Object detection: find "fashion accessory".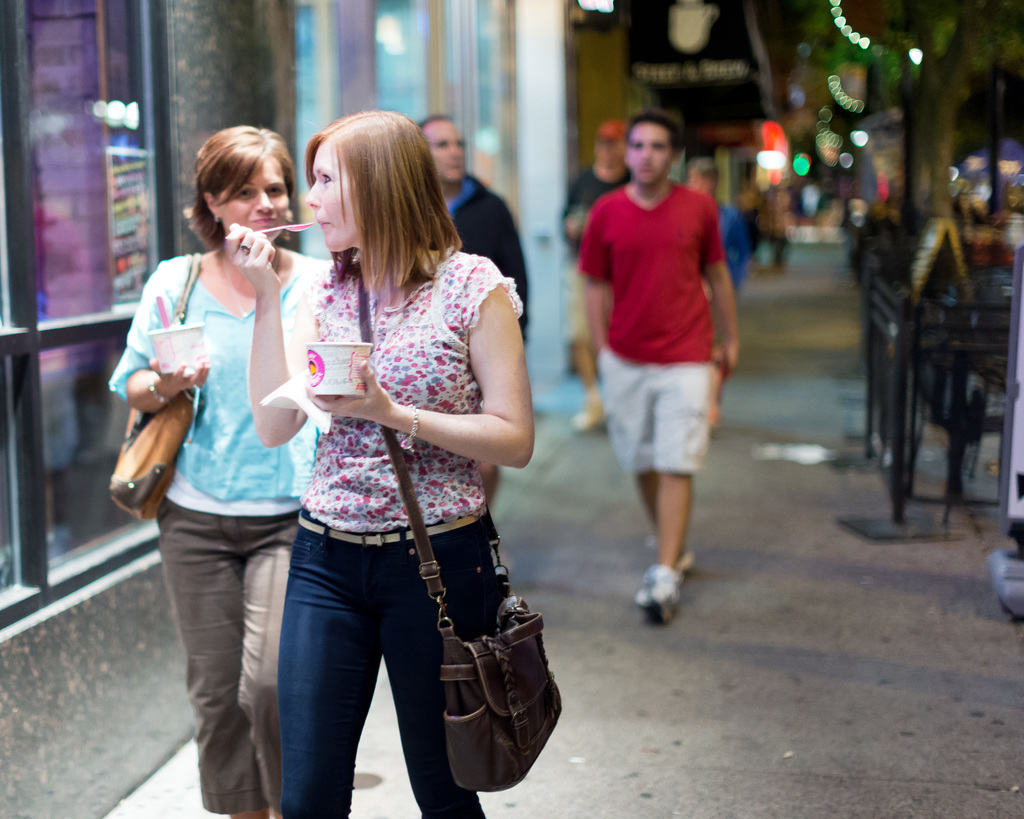
(109, 256, 214, 527).
